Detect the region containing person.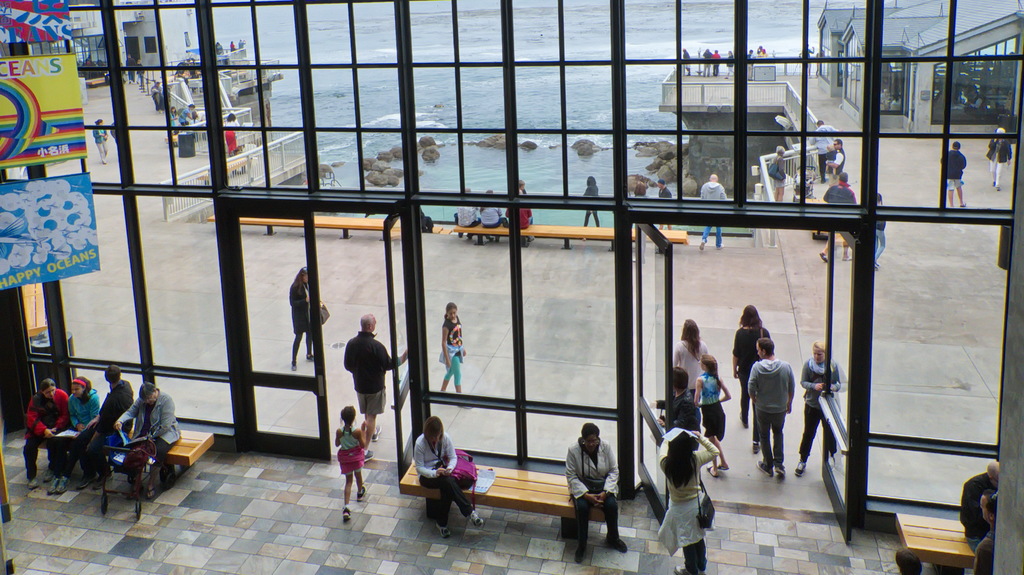
659/181/673/231.
